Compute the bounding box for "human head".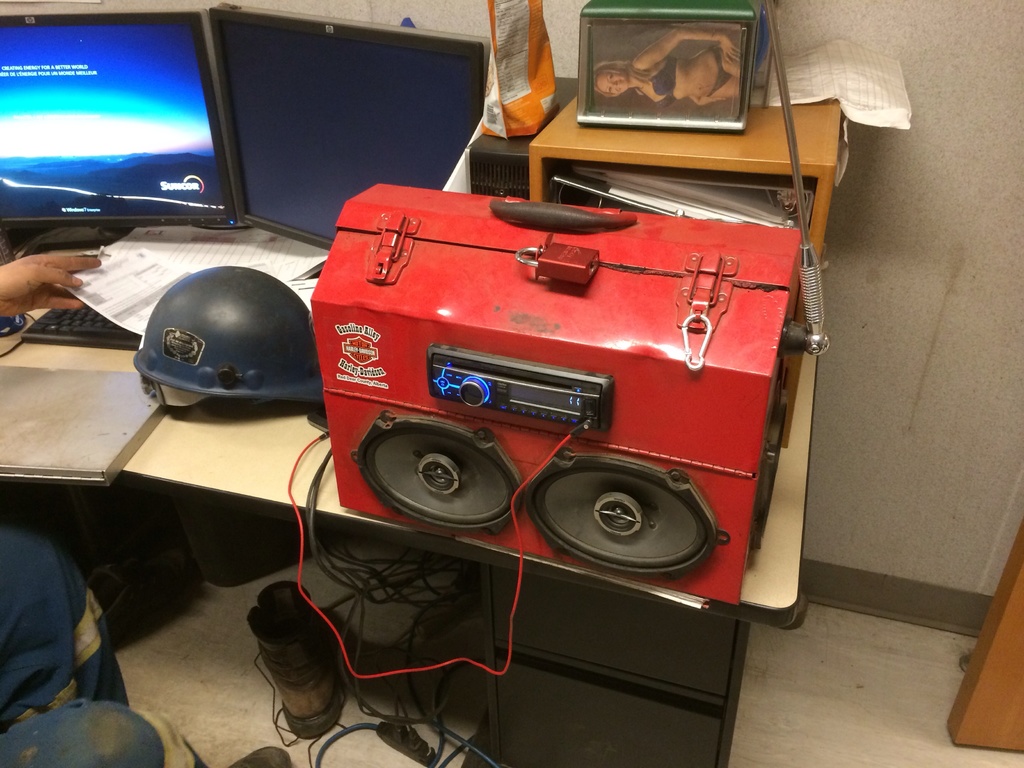
<region>119, 266, 303, 414</region>.
